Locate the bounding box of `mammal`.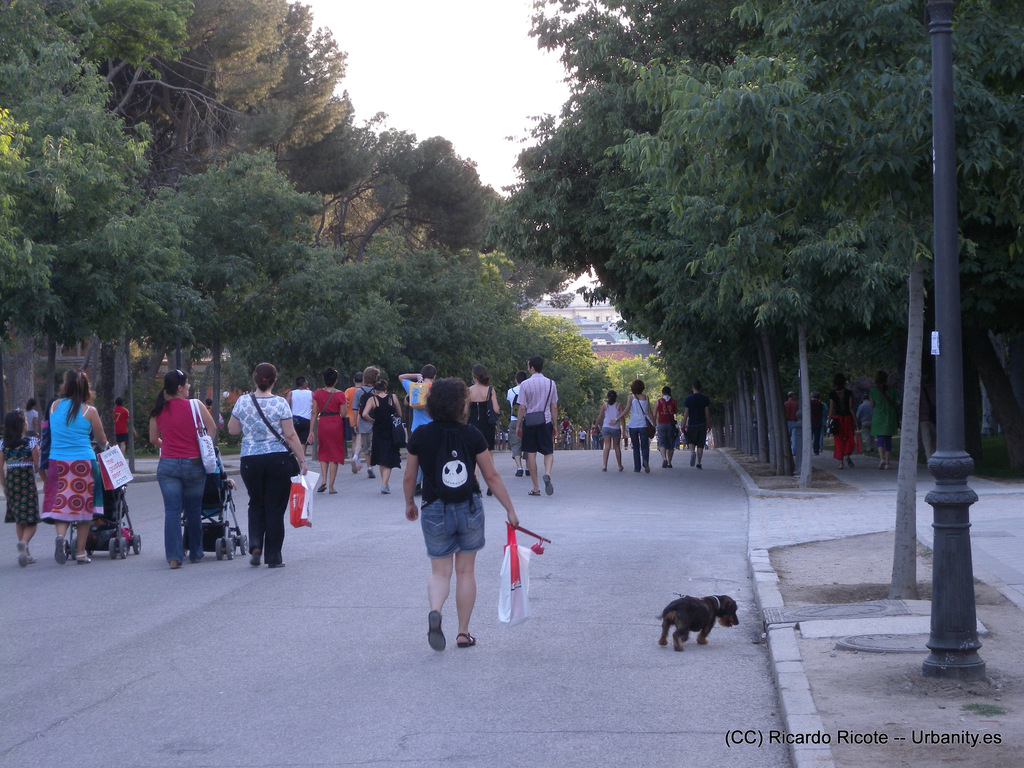
Bounding box: <region>594, 388, 623, 468</region>.
